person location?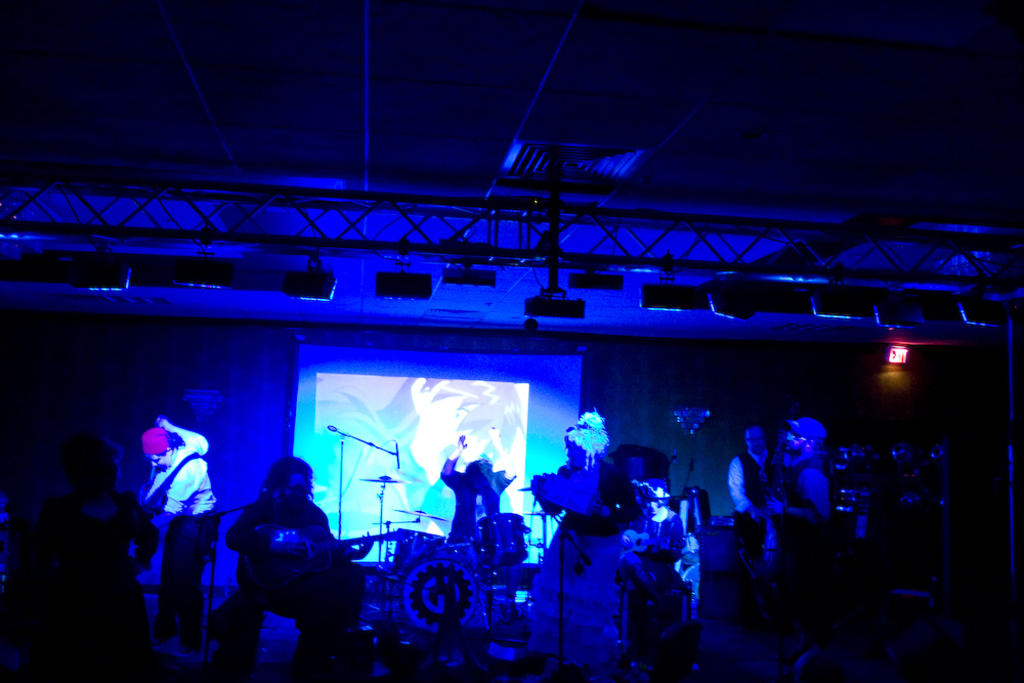
x1=726 y1=418 x2=781 y2=634
